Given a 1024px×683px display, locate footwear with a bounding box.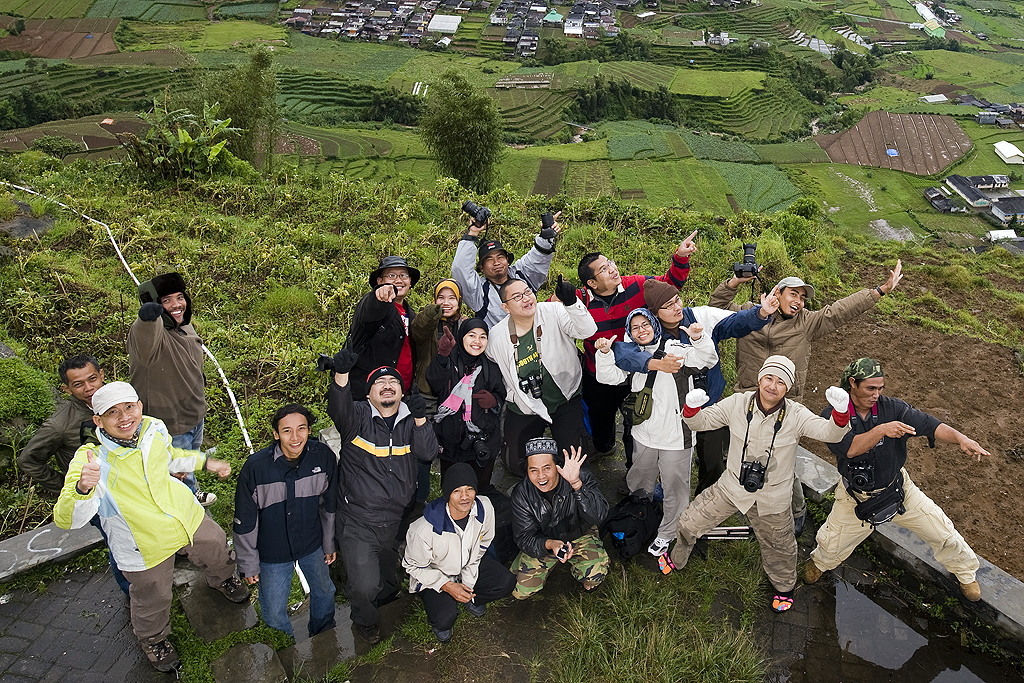
Located: (x1=439, y1=628, x2=452, y2=642).
